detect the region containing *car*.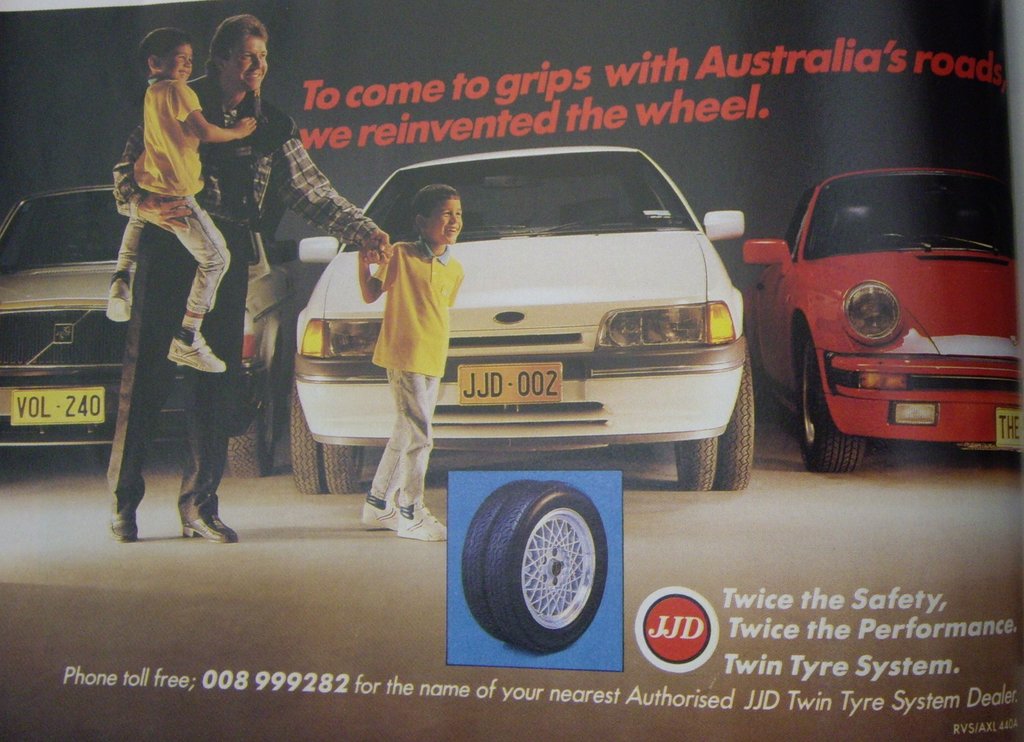
742 126 1010 469.
